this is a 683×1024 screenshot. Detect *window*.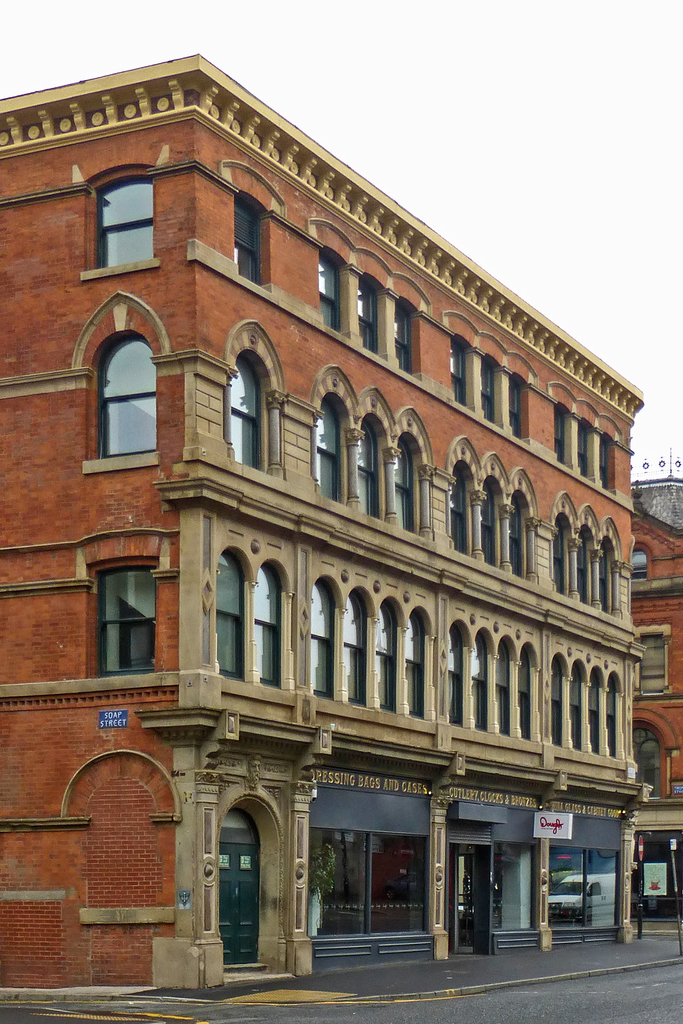
Rect(576, 503, 599, 612).
